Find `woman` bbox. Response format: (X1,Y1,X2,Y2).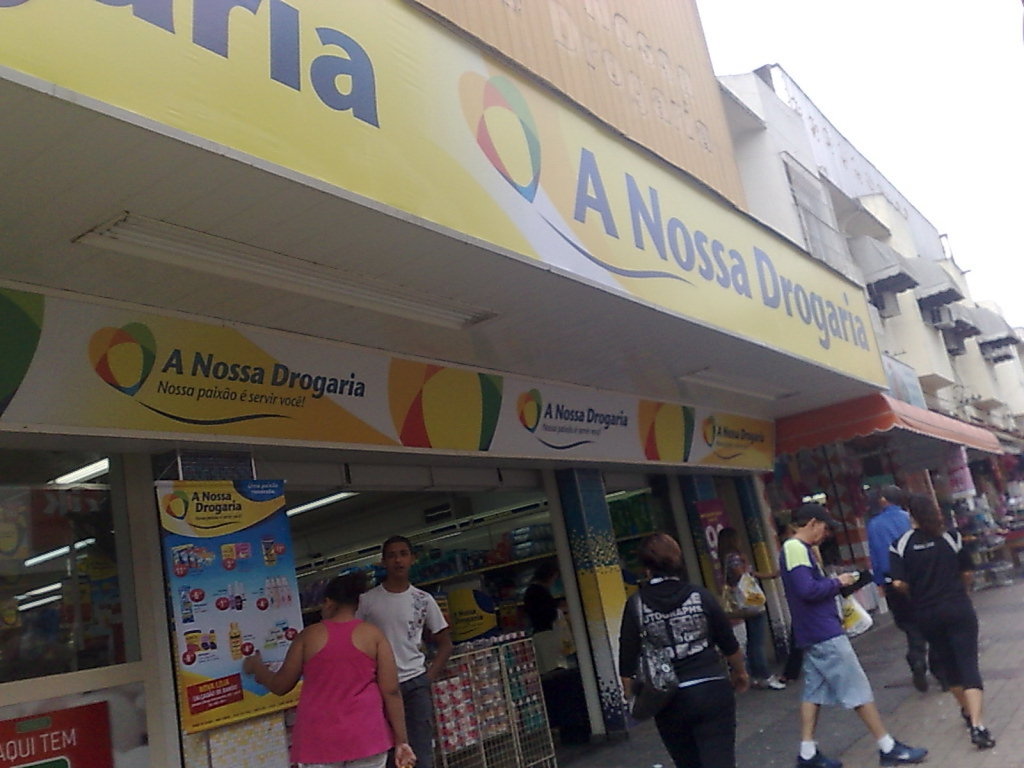
(886,490,1002,749).
